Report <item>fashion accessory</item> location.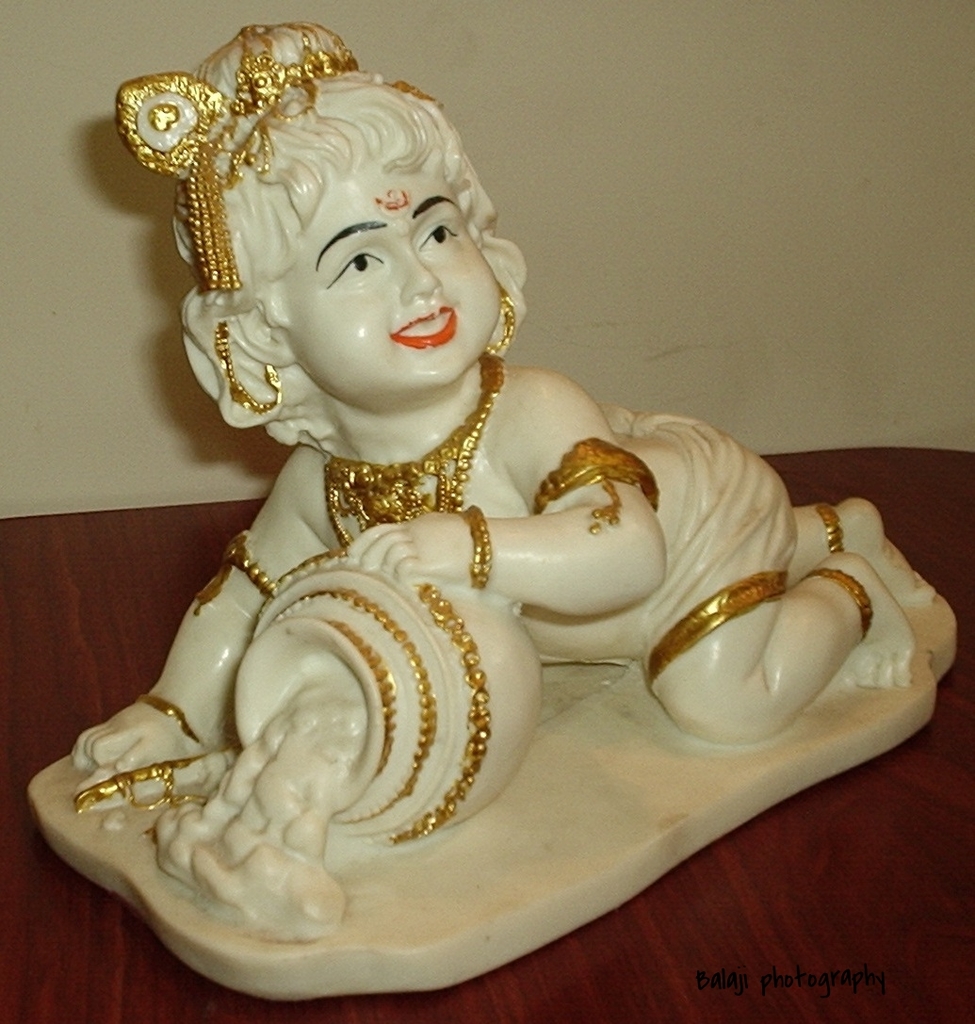
Report: [x1=531, y1=435, x2=660, y2=534].
